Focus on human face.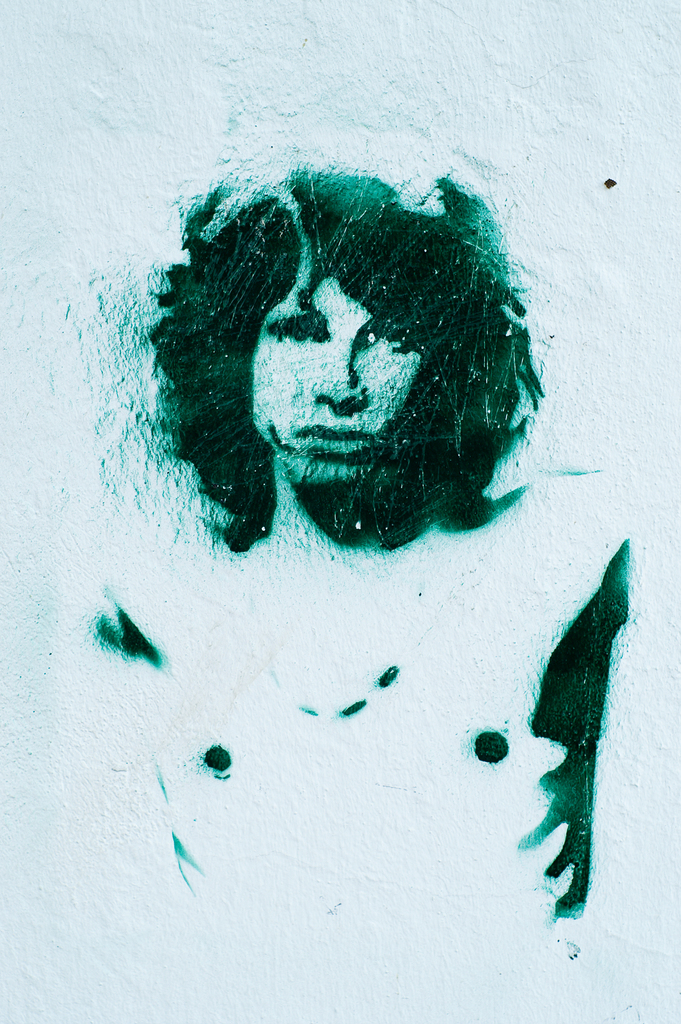
Focused at 249/279/425/481.
